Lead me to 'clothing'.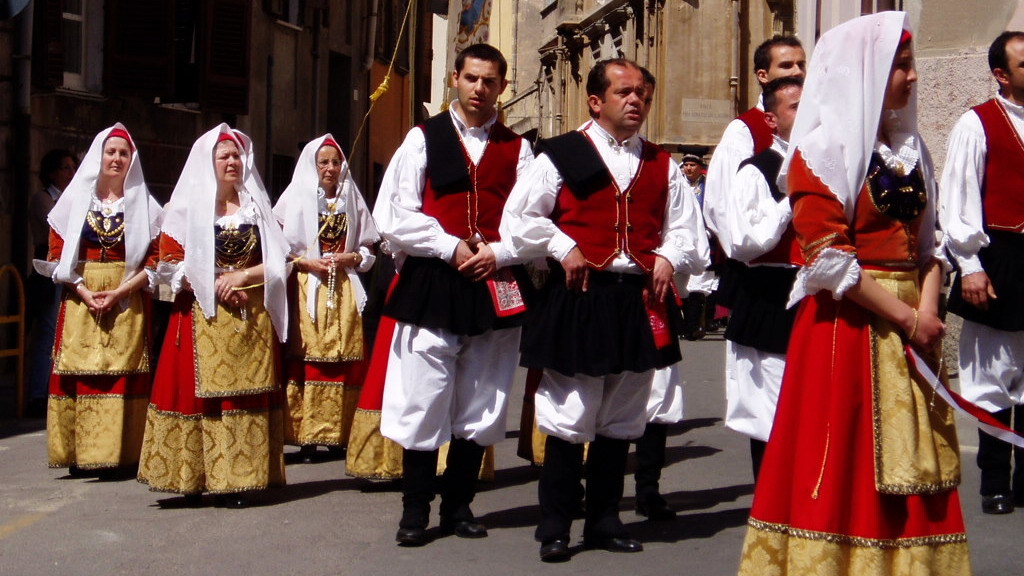
Lead to <box>268,136,375,461</box>.
